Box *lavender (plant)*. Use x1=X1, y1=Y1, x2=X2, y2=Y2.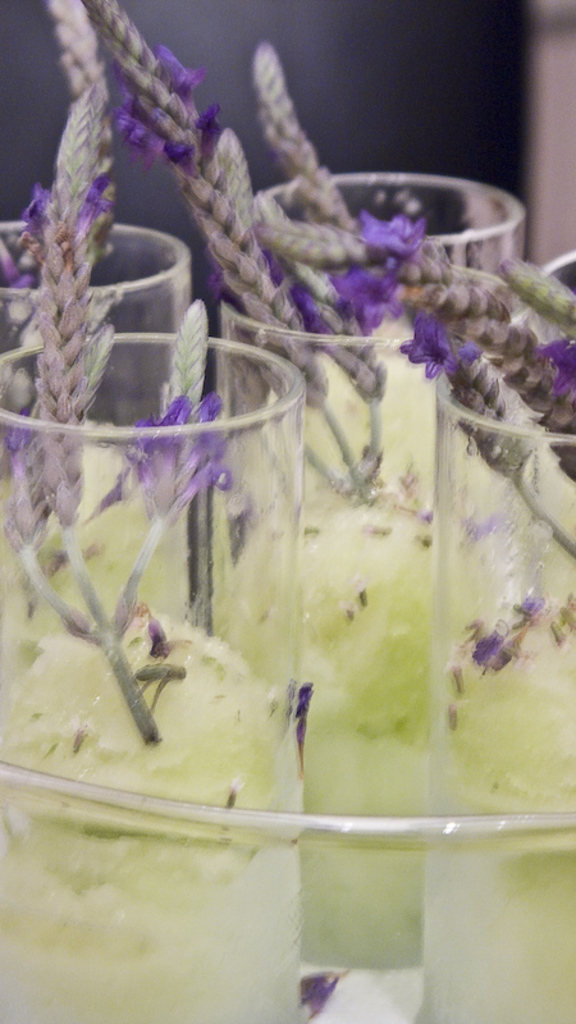
x1=84, y1=0, x2=401, y2=504.
